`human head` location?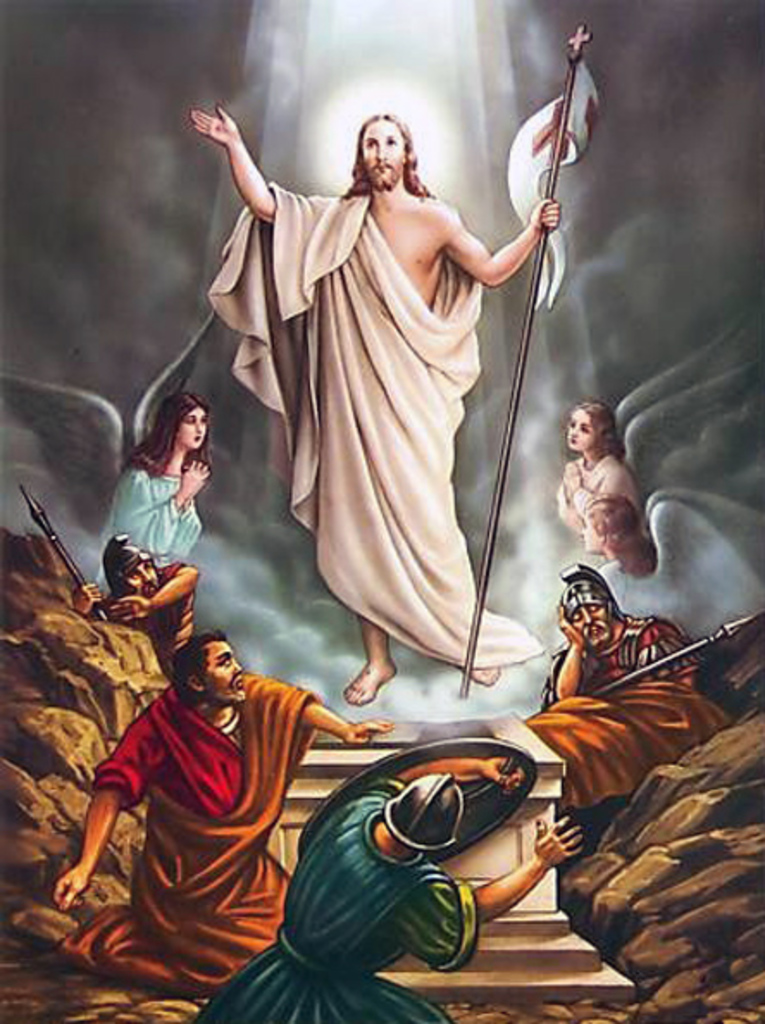
pyautogui.locateOnScreen(159, 388, 207, 450)
